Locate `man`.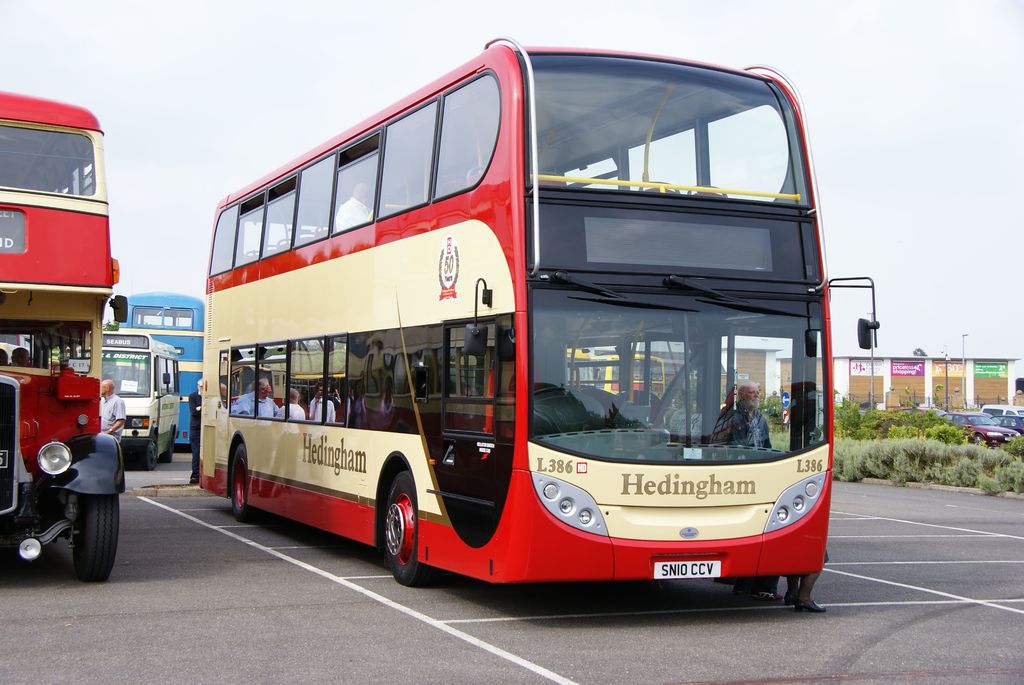
Bounding box: (x1=11, y1=347, x2=35, y2=369).
